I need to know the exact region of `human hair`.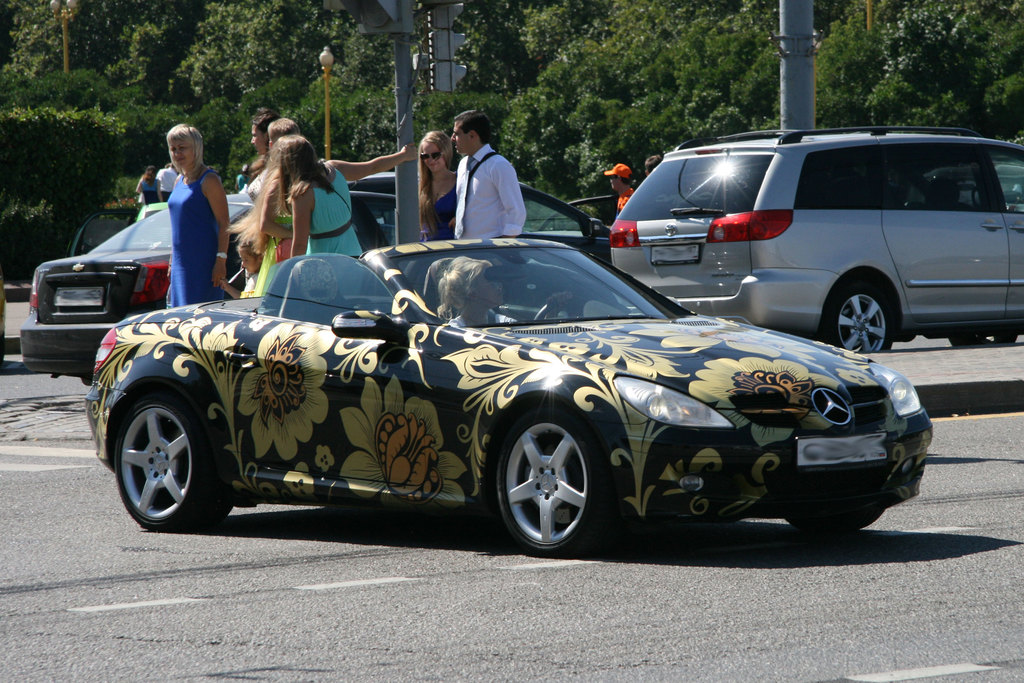
Region: {"x1": 237, "y1": 241, "x2": 259, "y2": 259}.
